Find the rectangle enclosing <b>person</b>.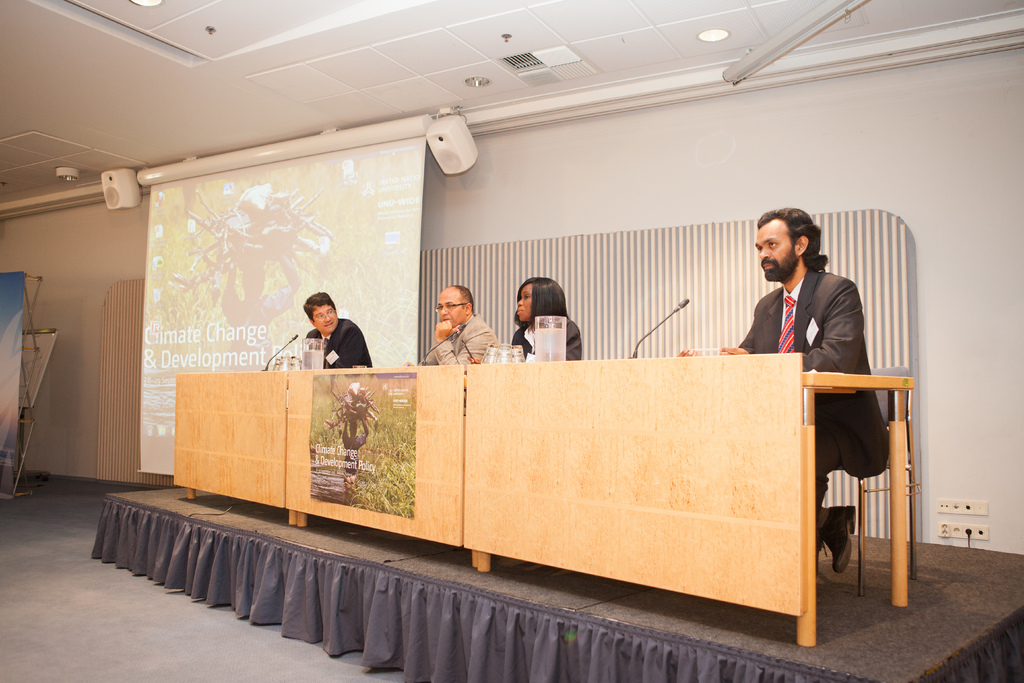
(417,276,496,374).
